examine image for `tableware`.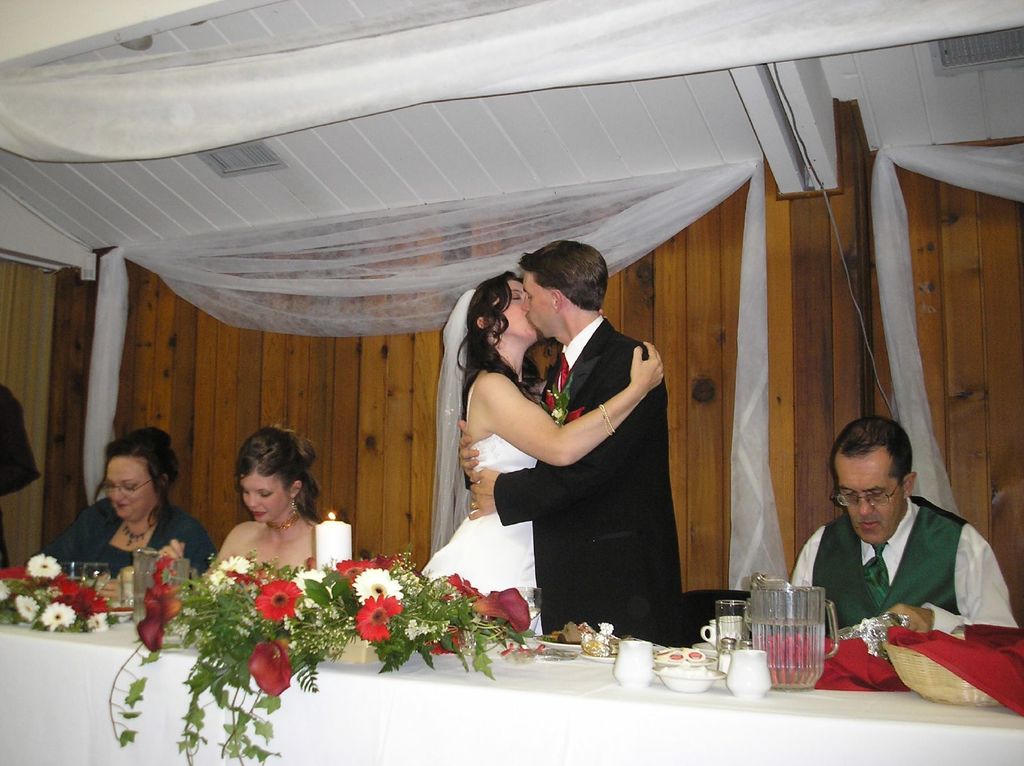
Examination result: crop(744, 572, 839, 689).
